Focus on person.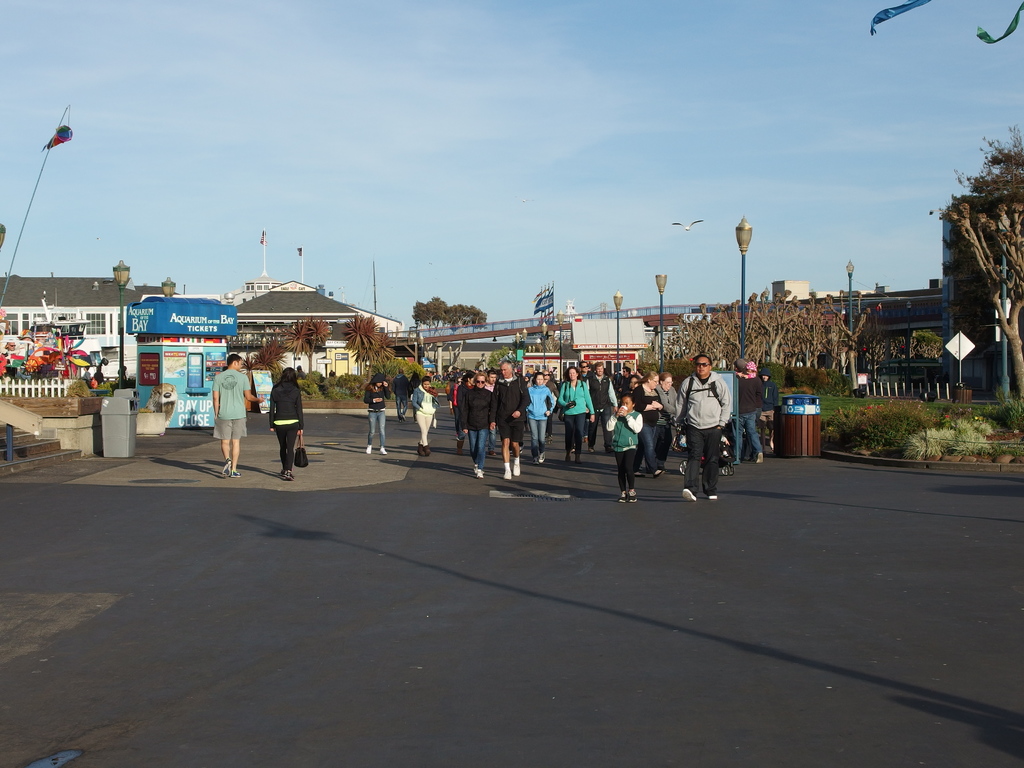
Focused at 530 369 556 463.
